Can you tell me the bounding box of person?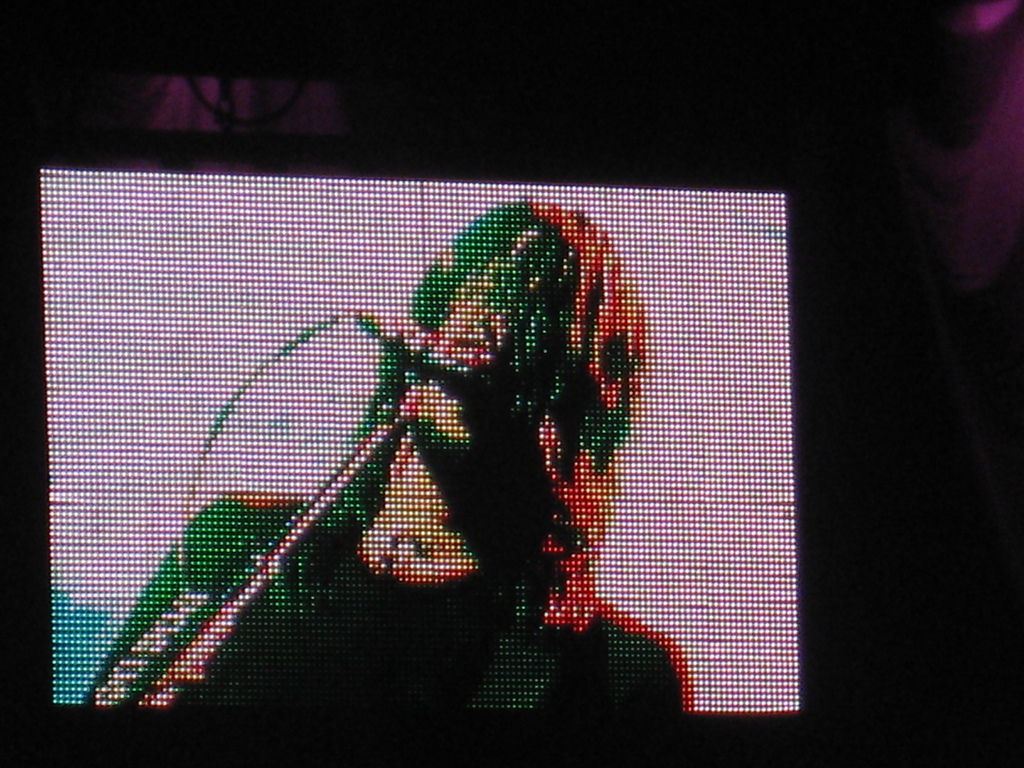
rect(131, 174, 718, 719).
